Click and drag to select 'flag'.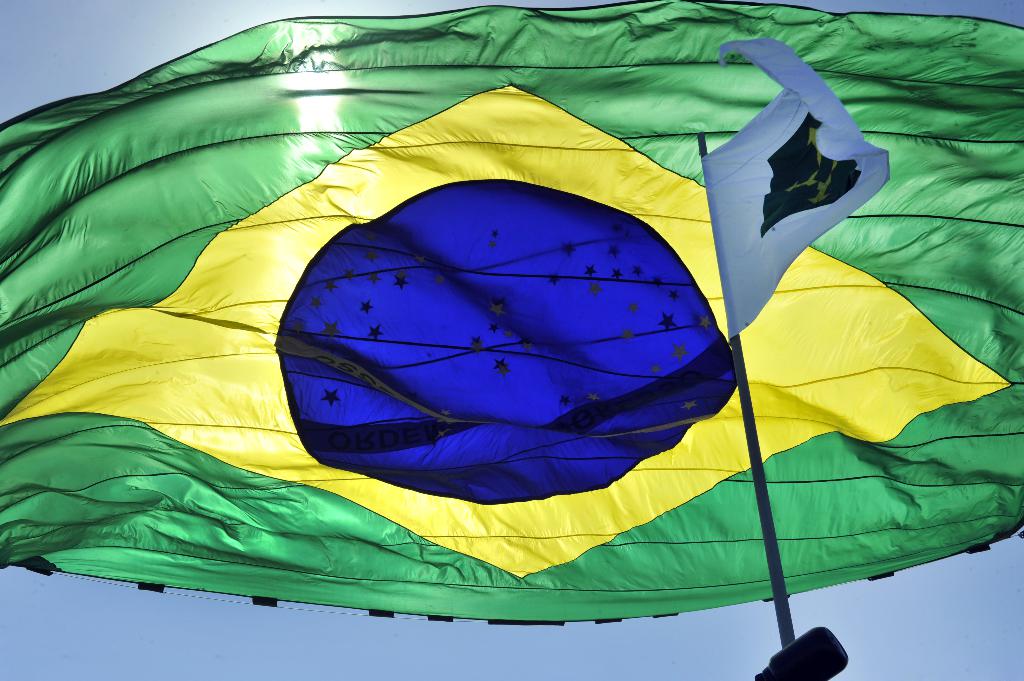
Selection: Rect(698, 40, 890, 347).
